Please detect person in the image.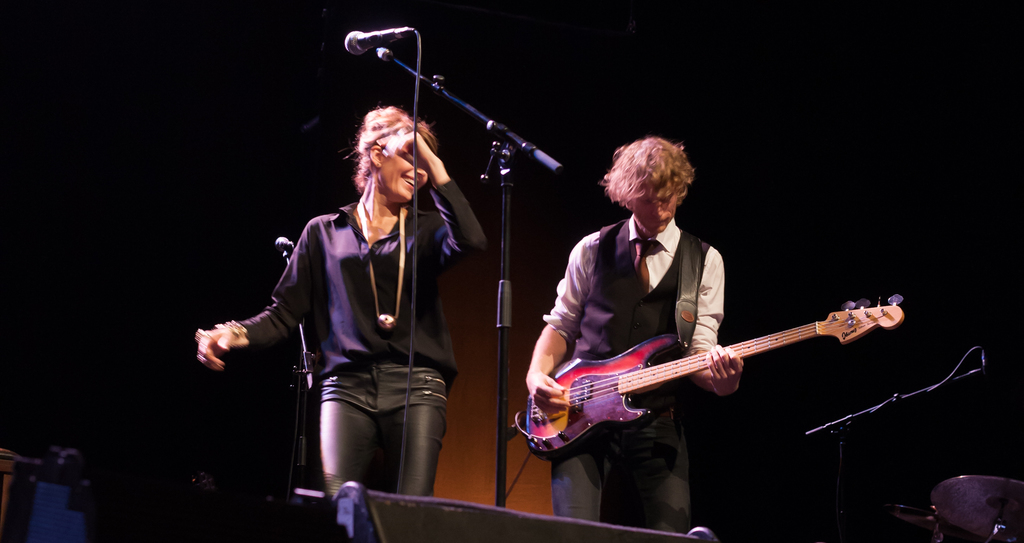
select_region(521, 134, 749, 535).
